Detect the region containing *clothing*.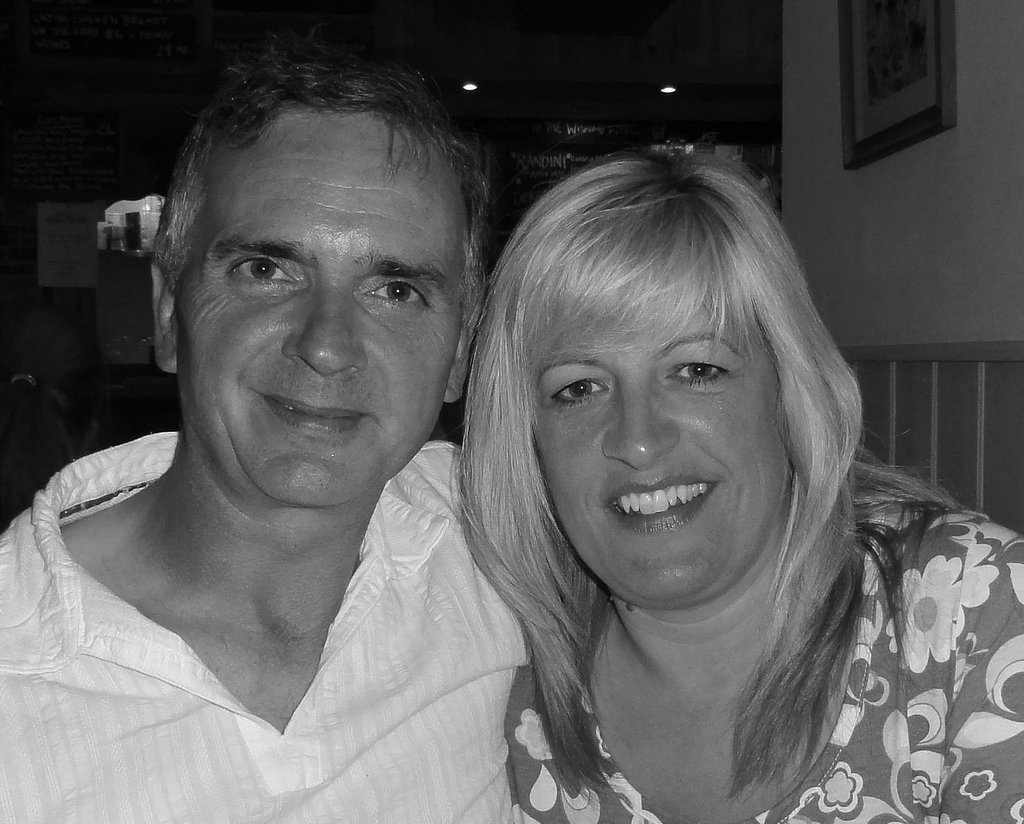
l=61, t=136, r=649, b=823.
